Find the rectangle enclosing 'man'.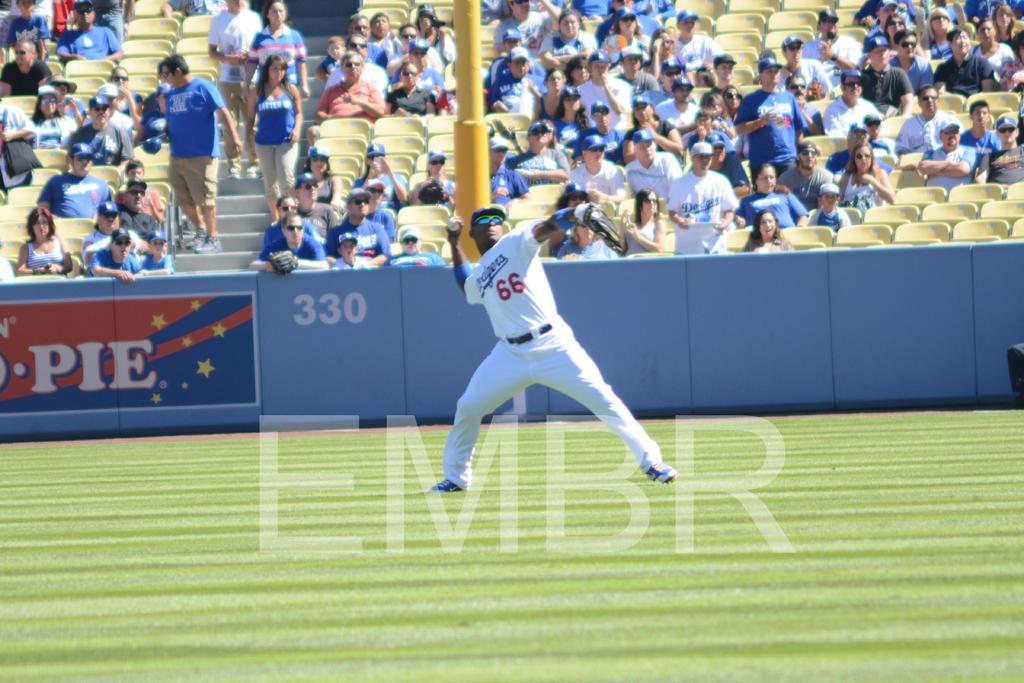
[914,119,977,190].
